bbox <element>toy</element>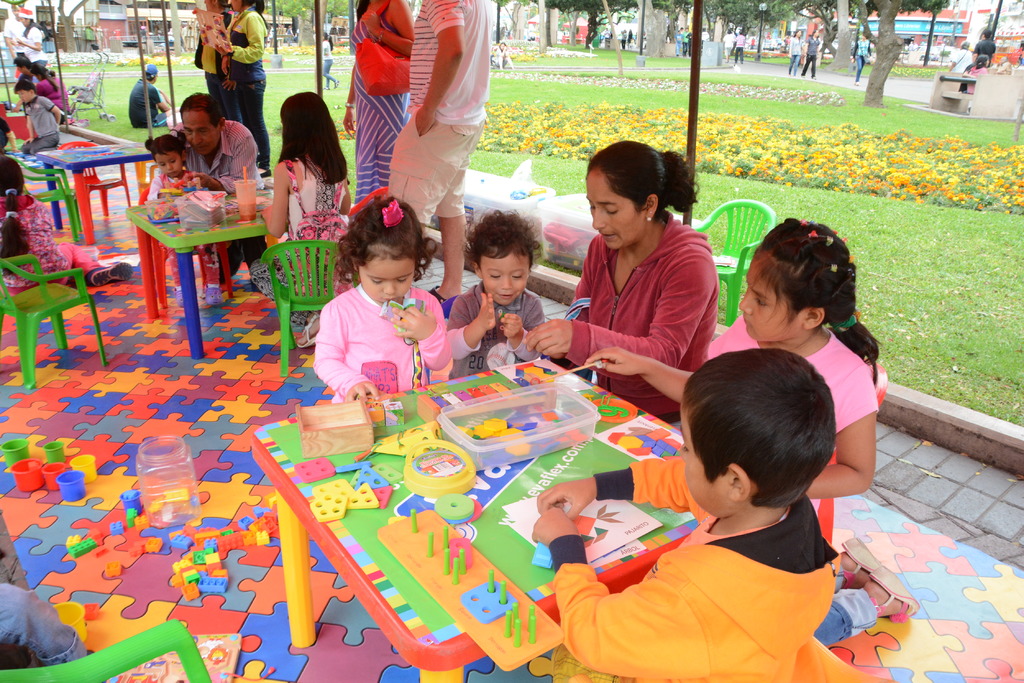
381:300:414:332
